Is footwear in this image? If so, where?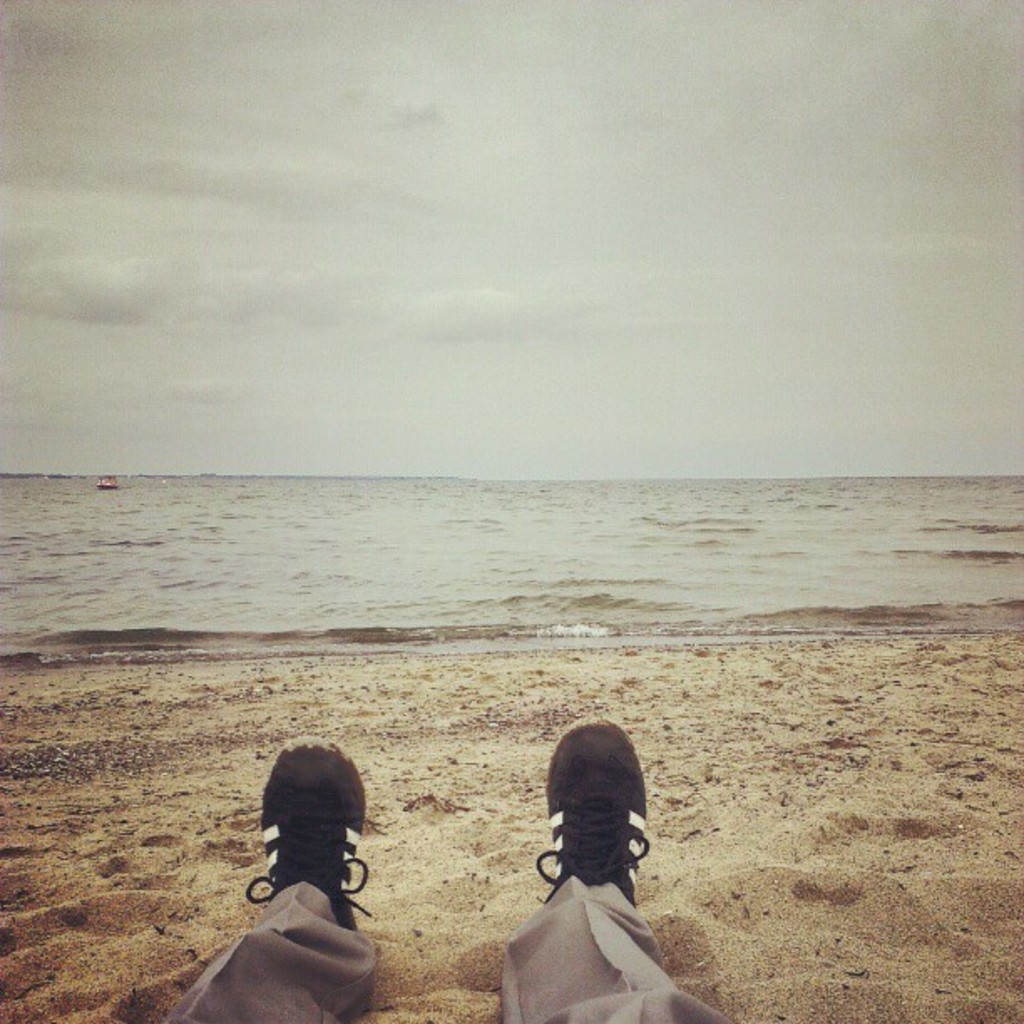
Yes, at <box>534,711,654,907</box>.
